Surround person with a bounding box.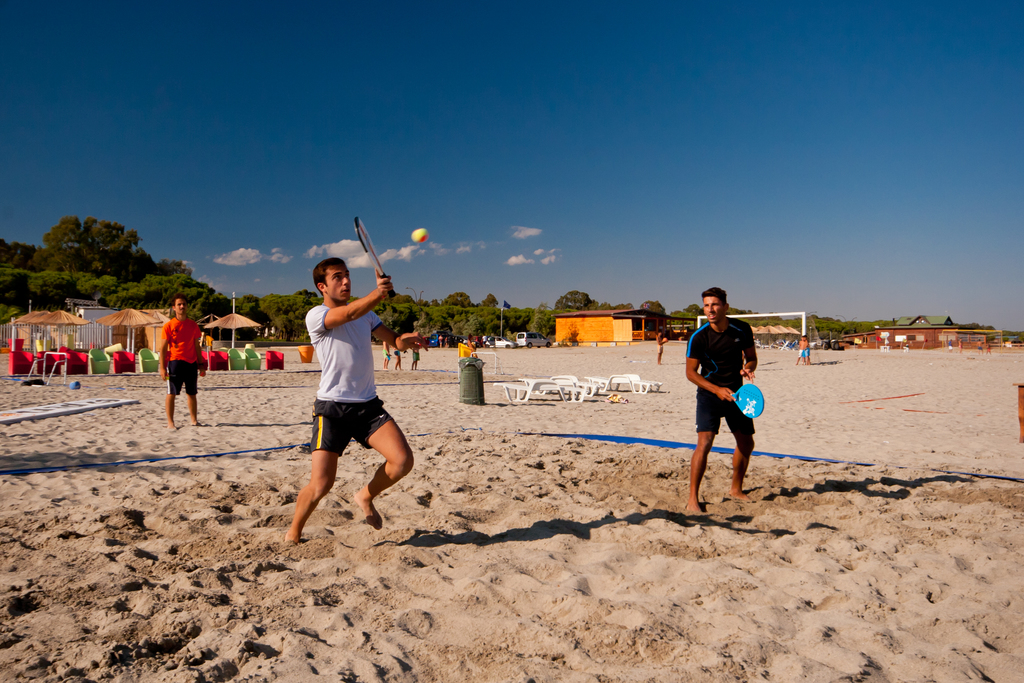
x1=655 y1=329 x2=667 y2=363.
